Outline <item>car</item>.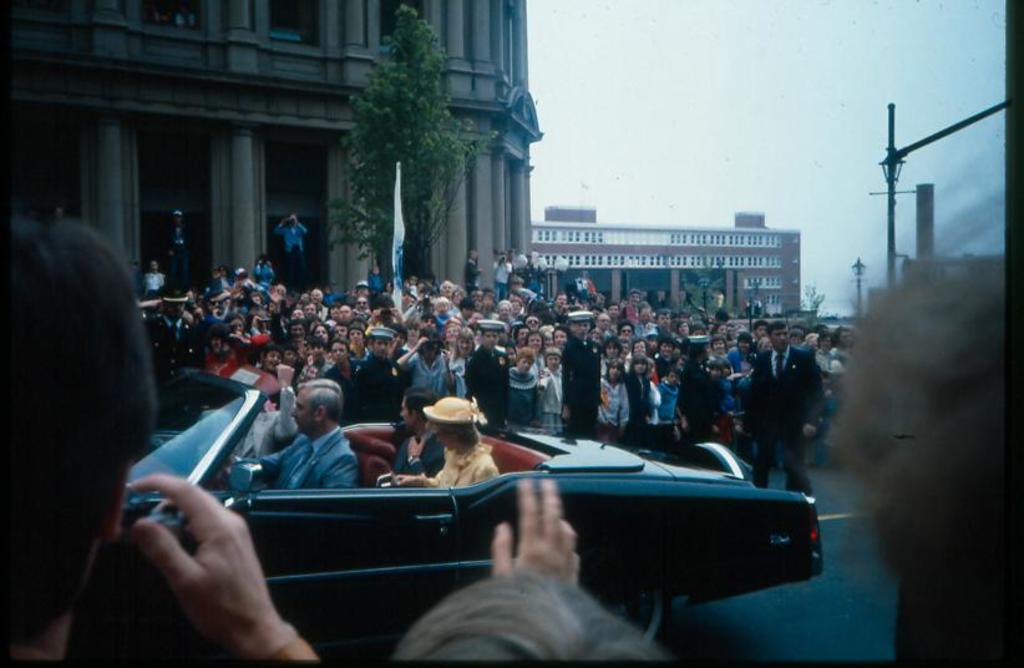
Outline: [left=83, top=388, right=821, bottom=649].
